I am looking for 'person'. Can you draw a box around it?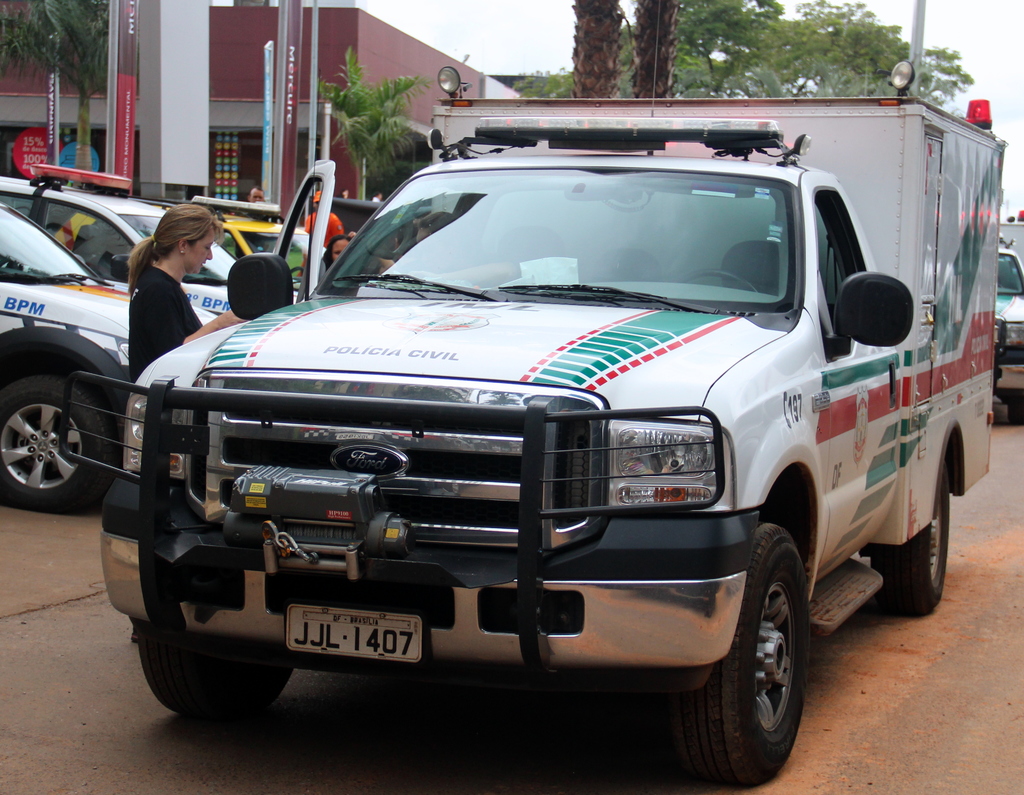
Sure, the bounding box is (left=238, top=177, right=262, bottom=206).
